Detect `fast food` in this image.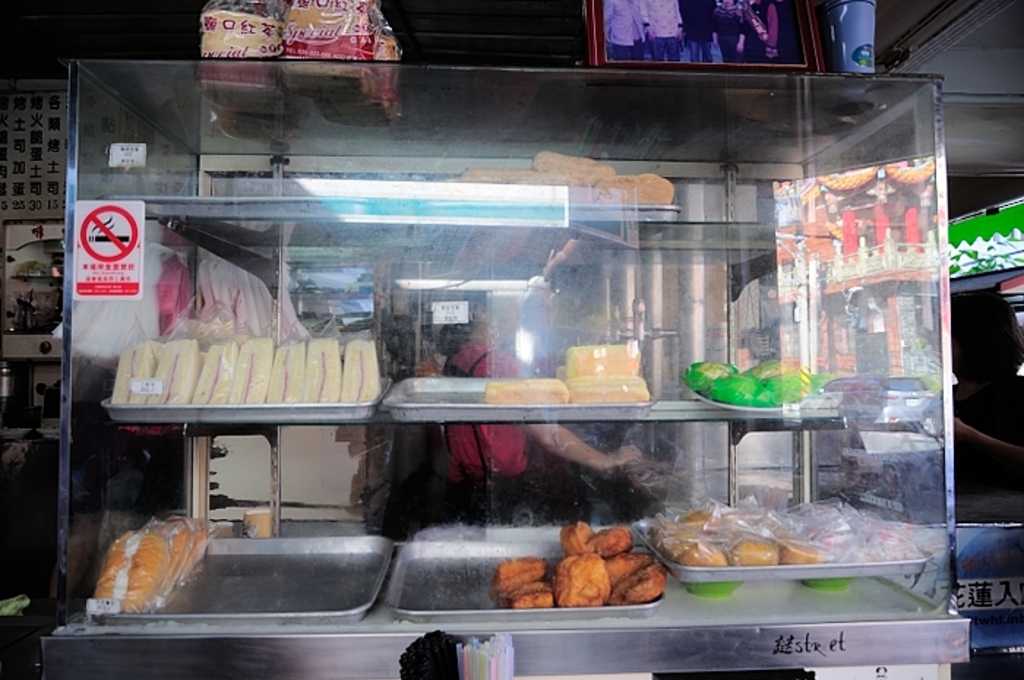
Detection: 304 336 347 407.
